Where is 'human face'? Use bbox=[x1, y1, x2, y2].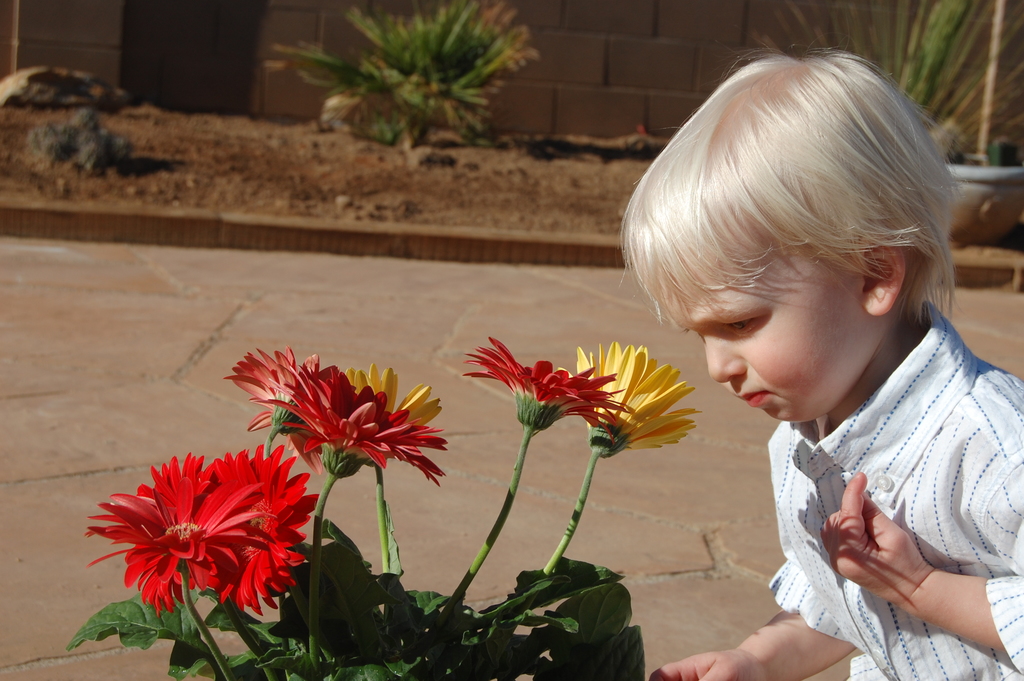
bbox=[680, 245, 874, 434].
